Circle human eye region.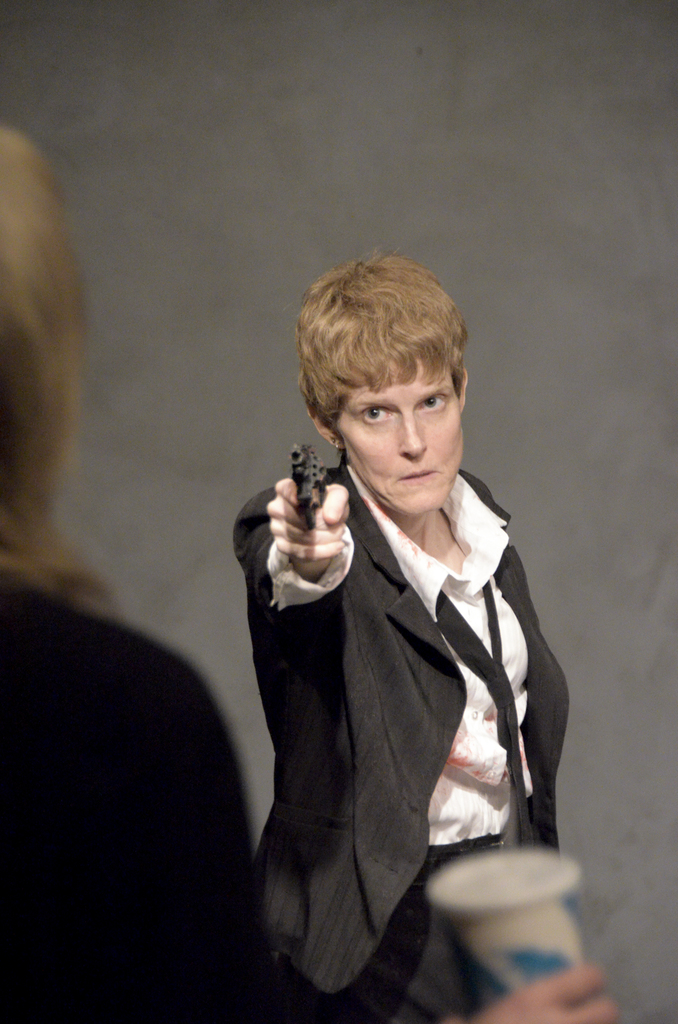
Region: BBox(405, 387, 456, 413).
